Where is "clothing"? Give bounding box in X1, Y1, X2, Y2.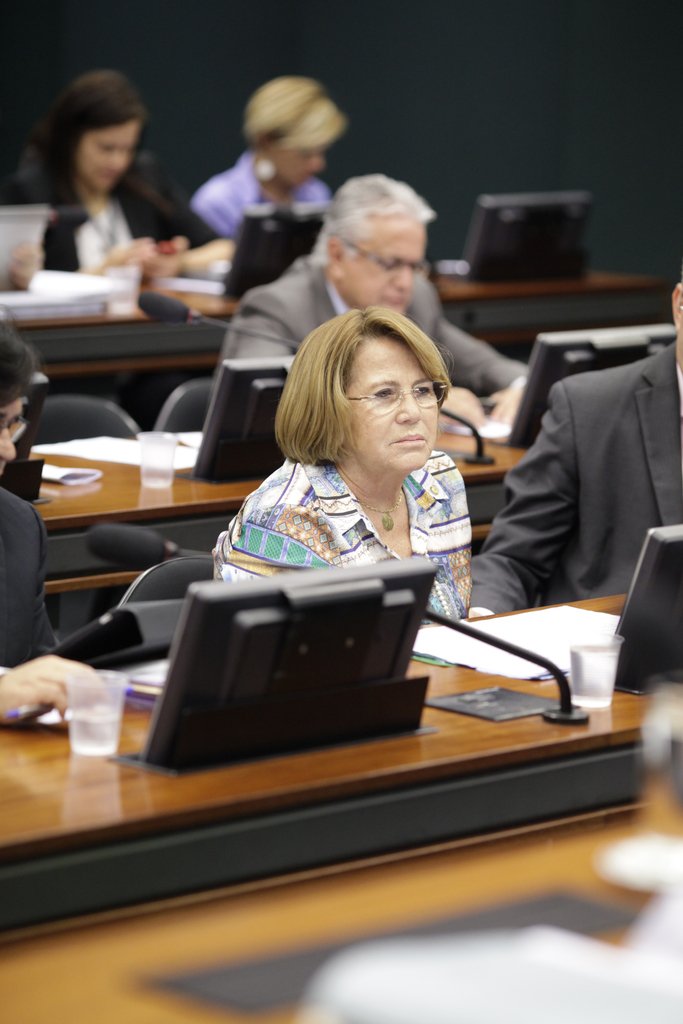
463, 344, 682, 615.
